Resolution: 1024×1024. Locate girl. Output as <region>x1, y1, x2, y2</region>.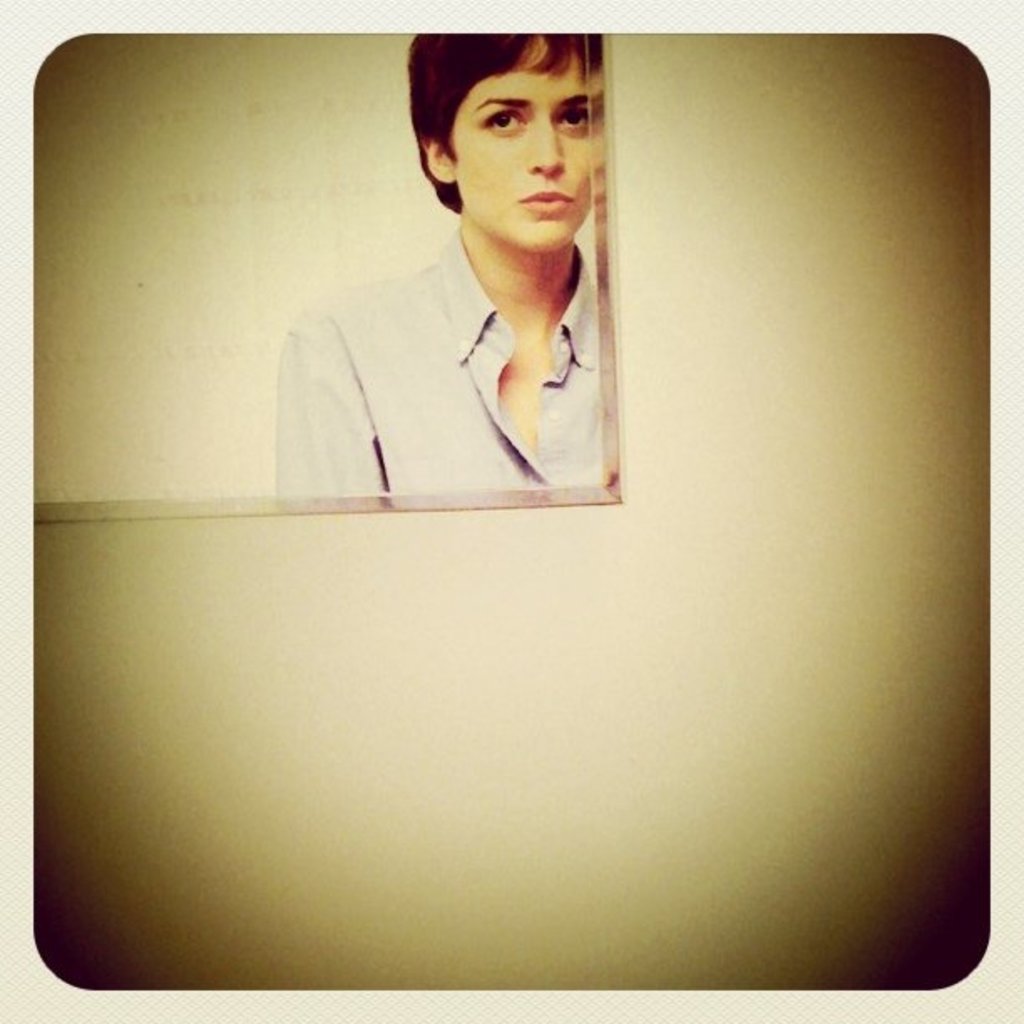
<region>274, 32, 601, 497</region>.
